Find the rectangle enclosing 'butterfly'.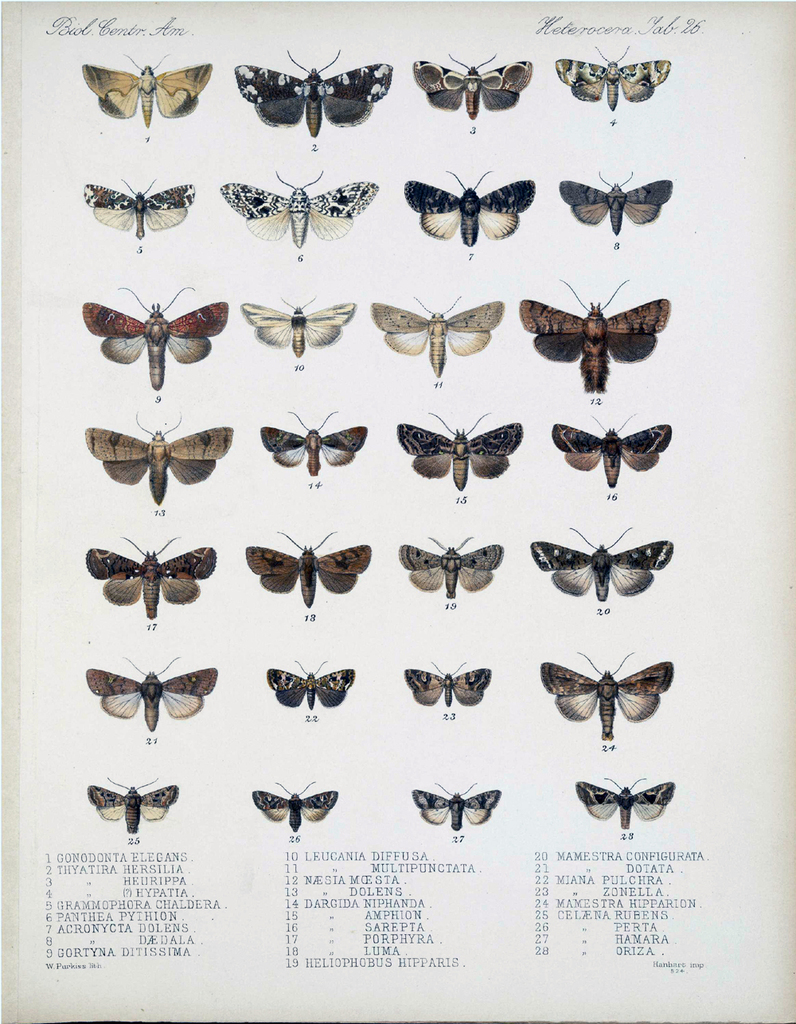
(x1=79, y1=279, x2=232, y2=393).
